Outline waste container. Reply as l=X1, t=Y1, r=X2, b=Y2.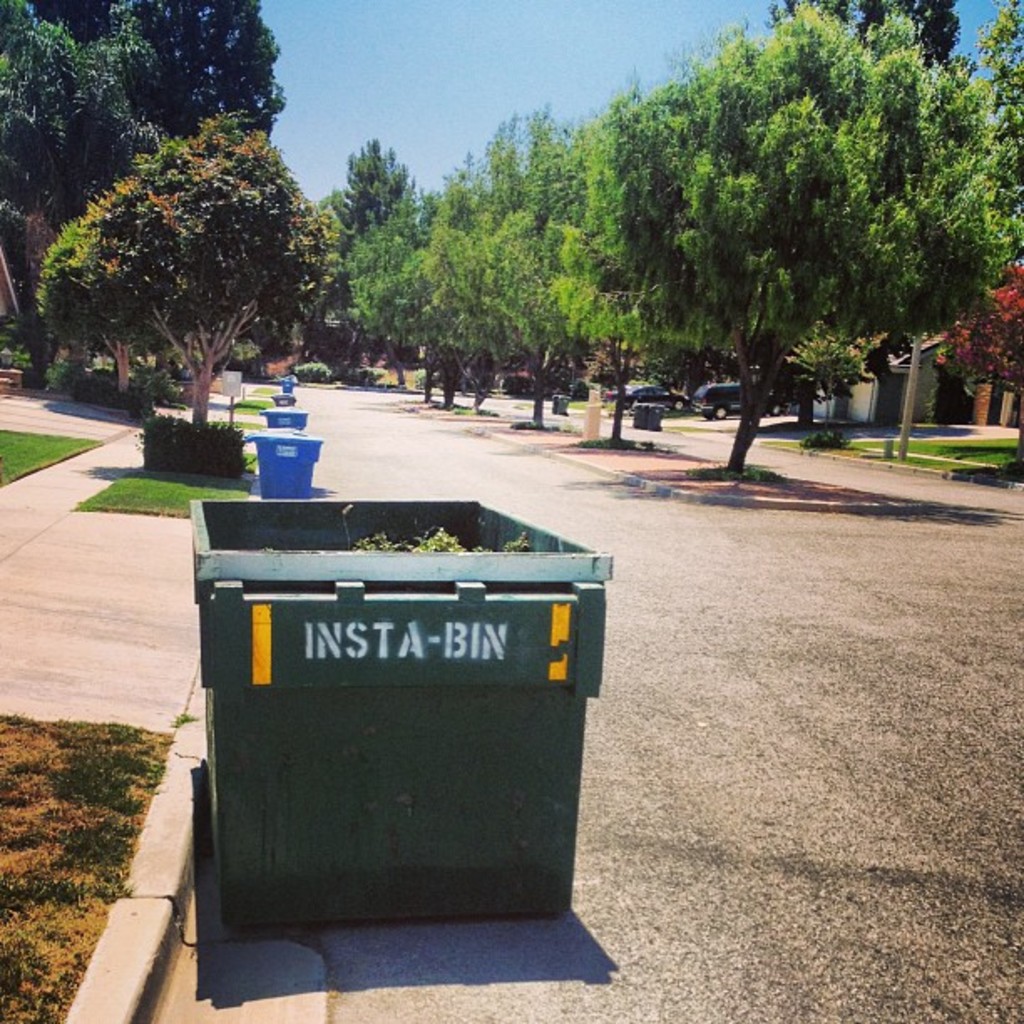
l=259, t=400, r=315, b=427.
